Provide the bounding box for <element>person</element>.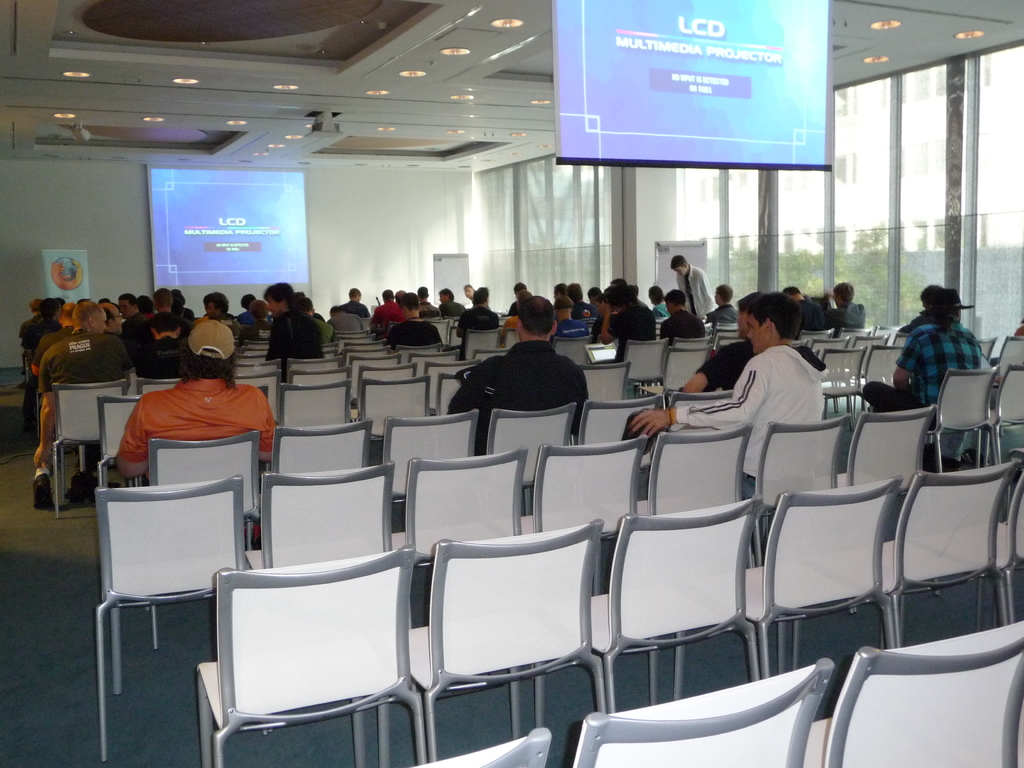
BBox(205, 291, 245, 338).
